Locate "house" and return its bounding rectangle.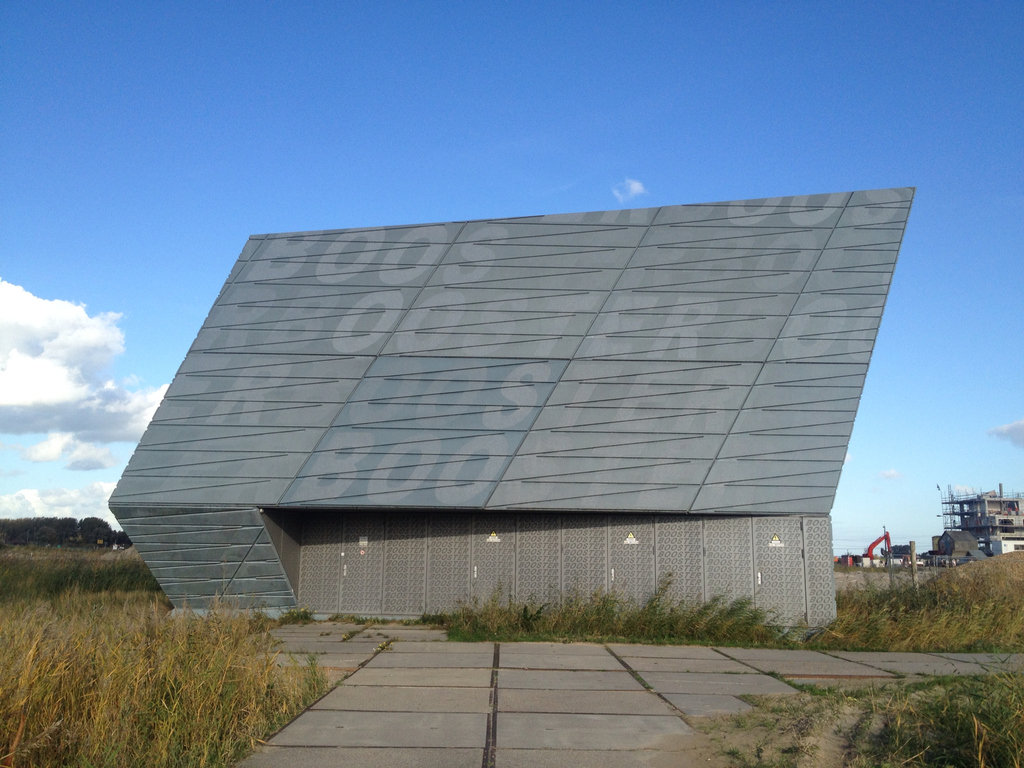
928,525,982,564.
